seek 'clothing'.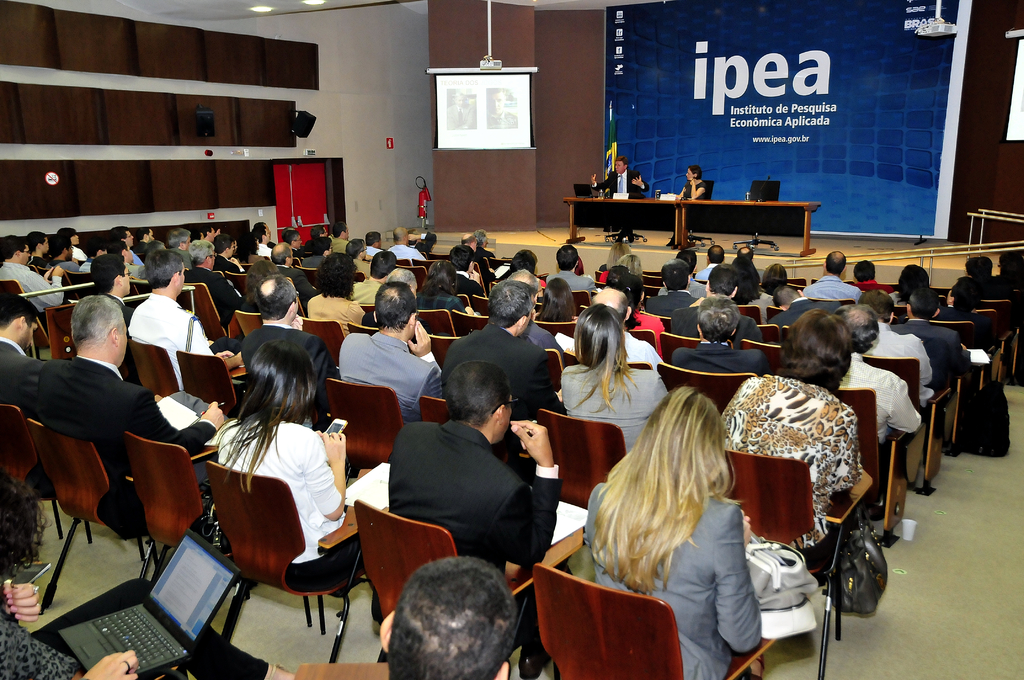
<box>680,182,711,203</box>.
